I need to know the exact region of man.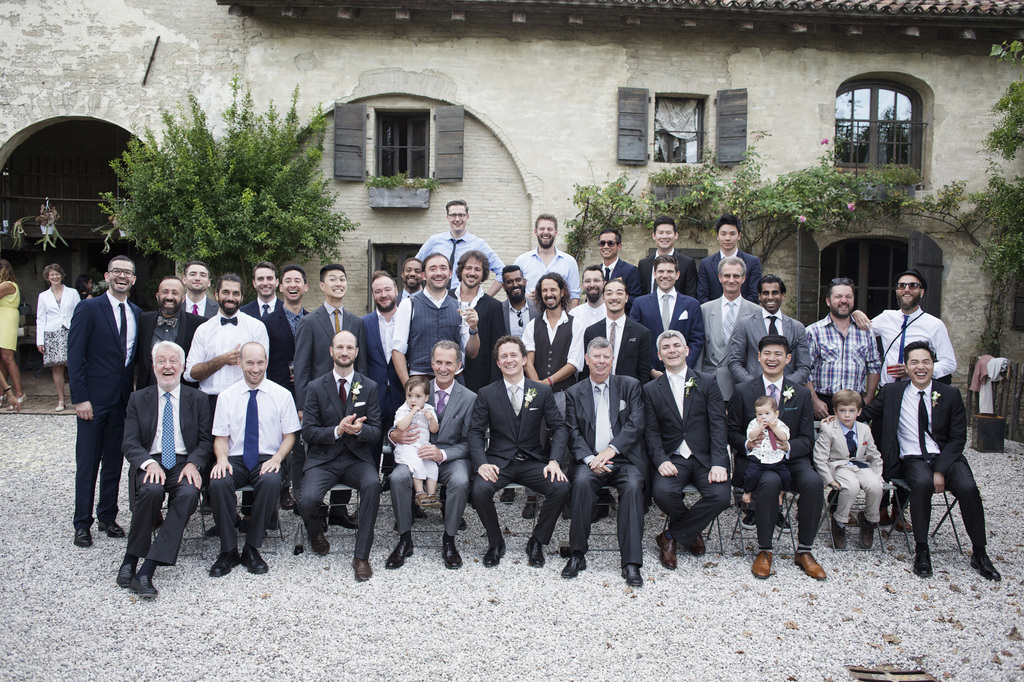
Region: box(638, 321, 731, 569).
